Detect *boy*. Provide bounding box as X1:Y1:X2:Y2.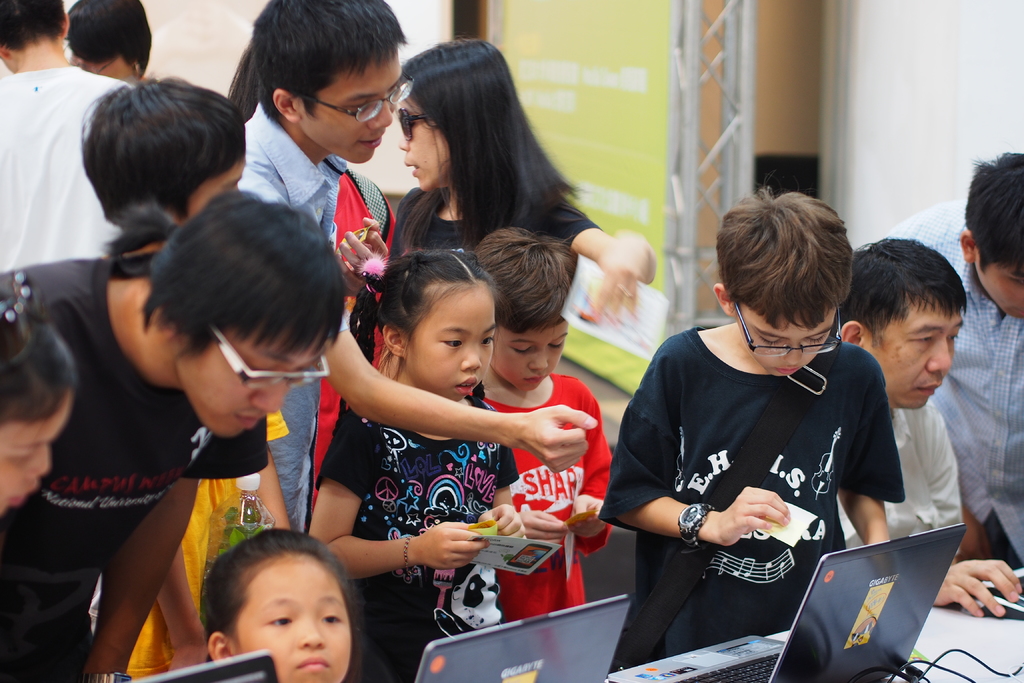
0:188:344:682.
